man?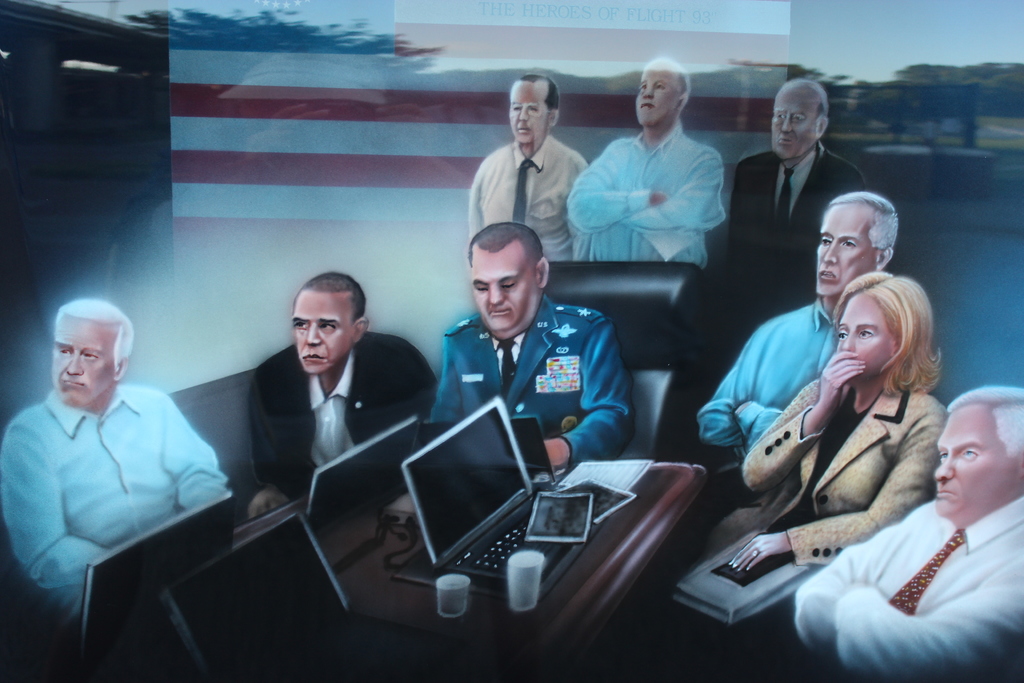
box=[682, 186, 902, 533]
